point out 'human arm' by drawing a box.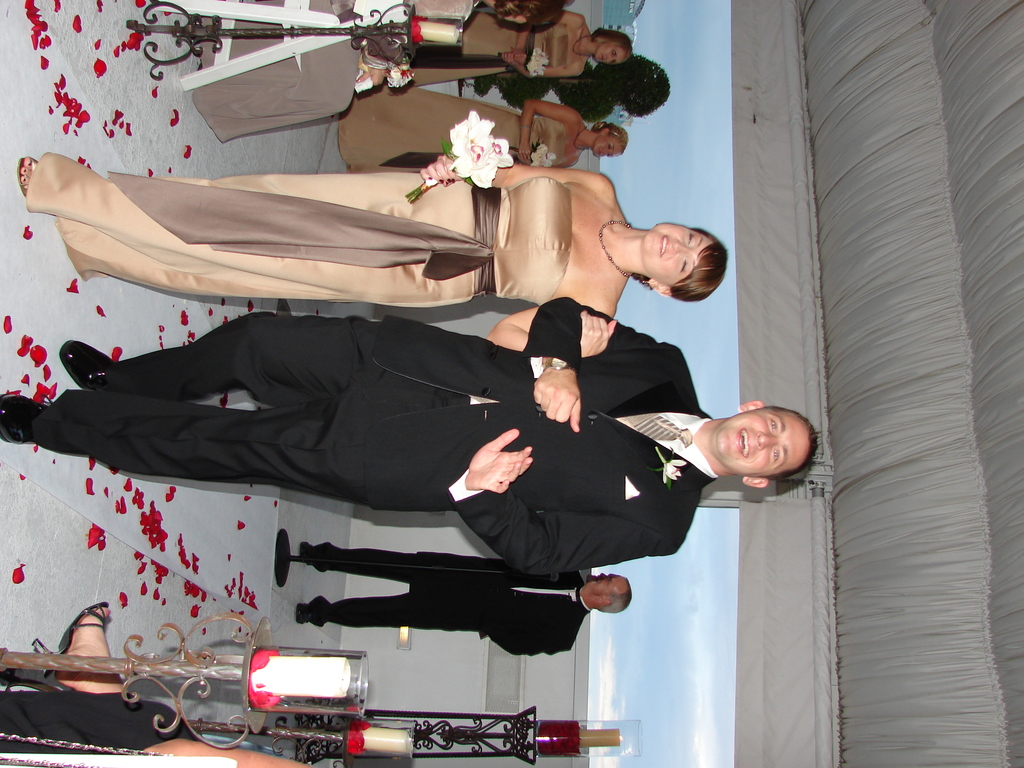
(524,291,686,430).
